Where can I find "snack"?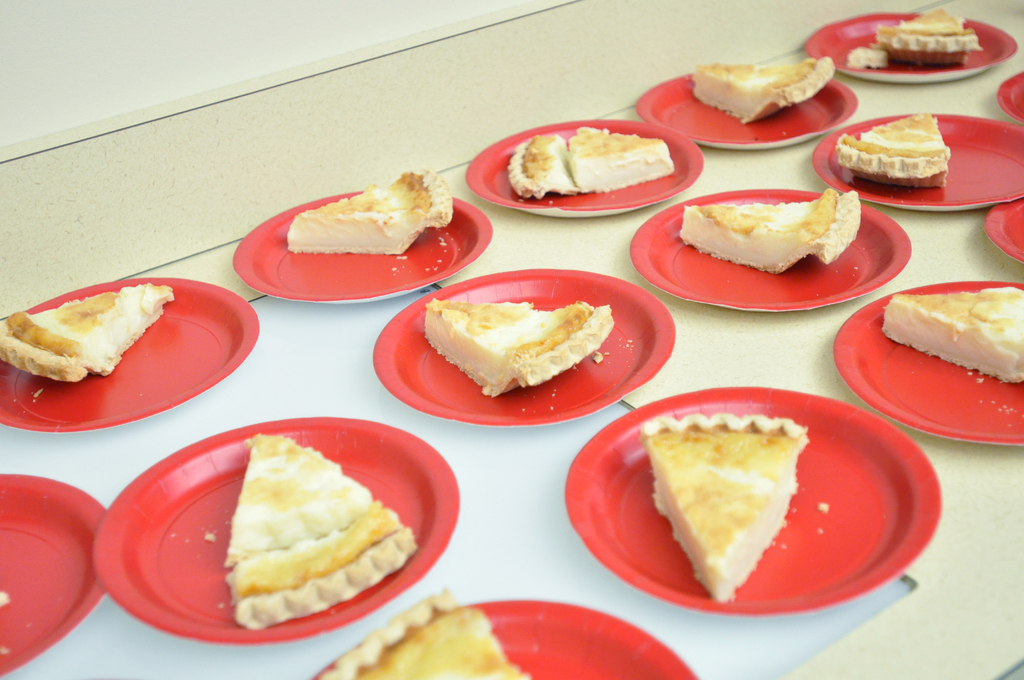
You can find it at region(840, 0, 987, 69).
